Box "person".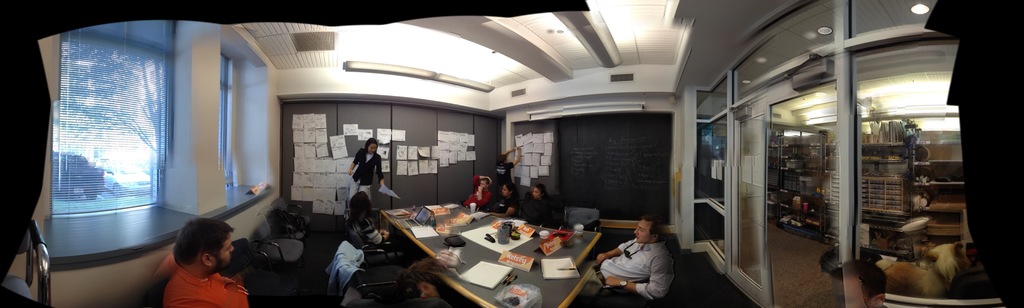
[346,133,392,200].
